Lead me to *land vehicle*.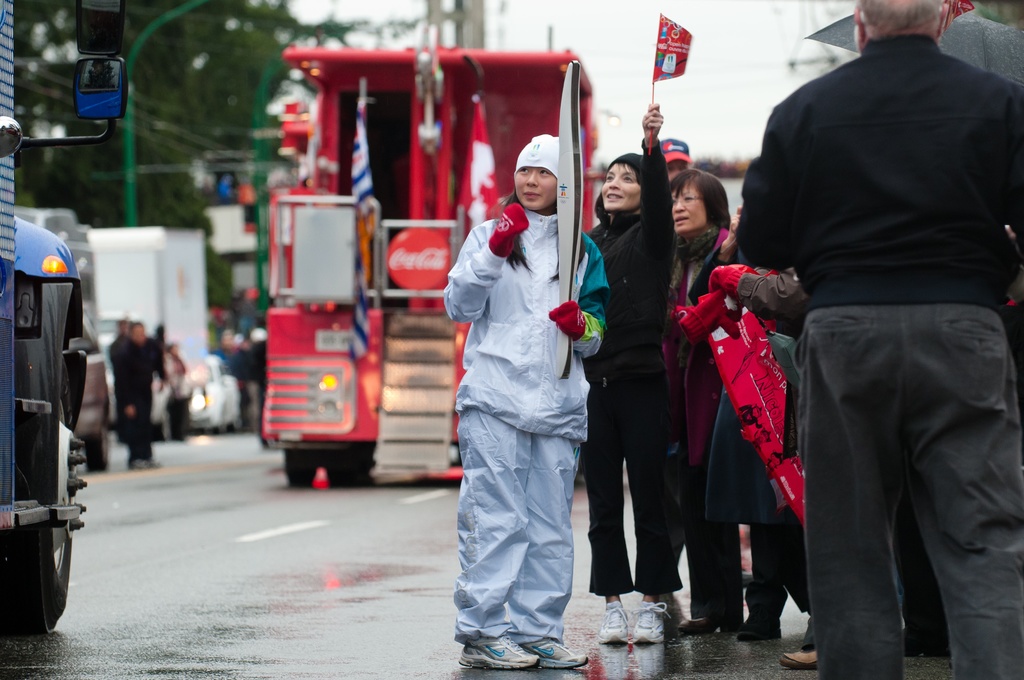
Lead to <region>0, 0, 132, 633</region>.
